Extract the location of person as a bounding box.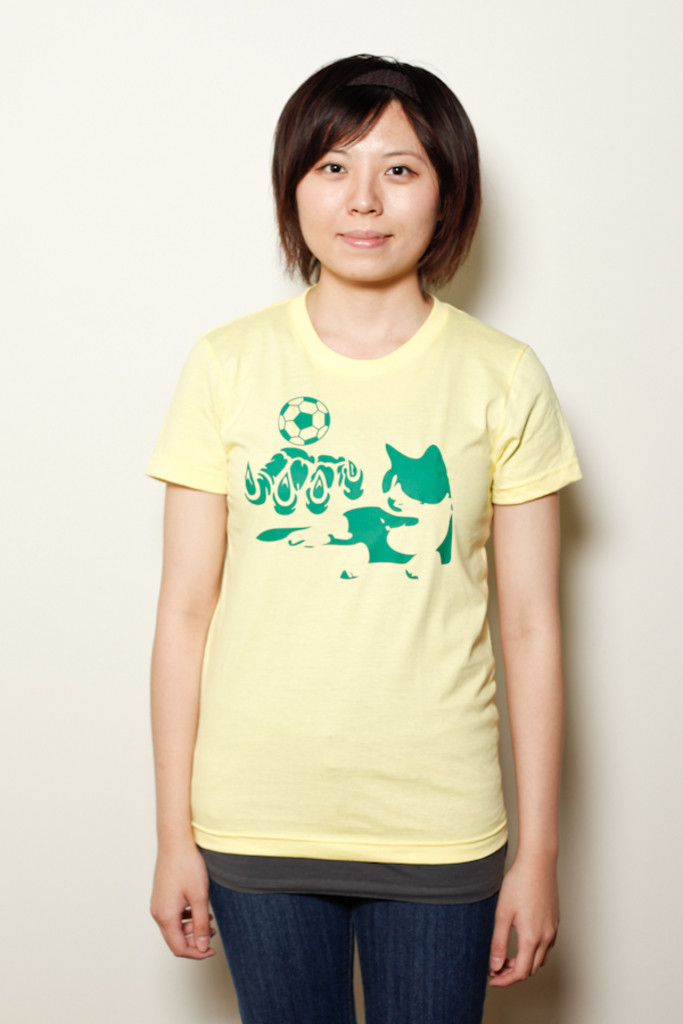
{"x1": 149, "y1": 46, "x2": 586, "y2": 1022}.
